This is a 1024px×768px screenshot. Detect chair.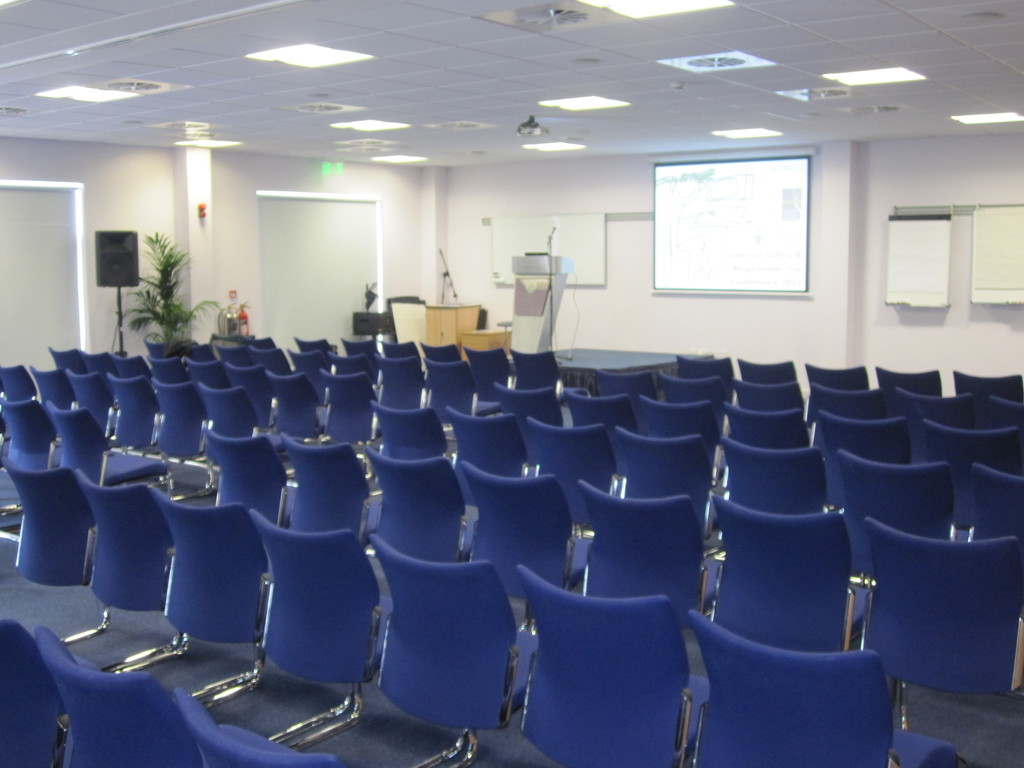
(left=226, top=360, right=282, bottom=440).
